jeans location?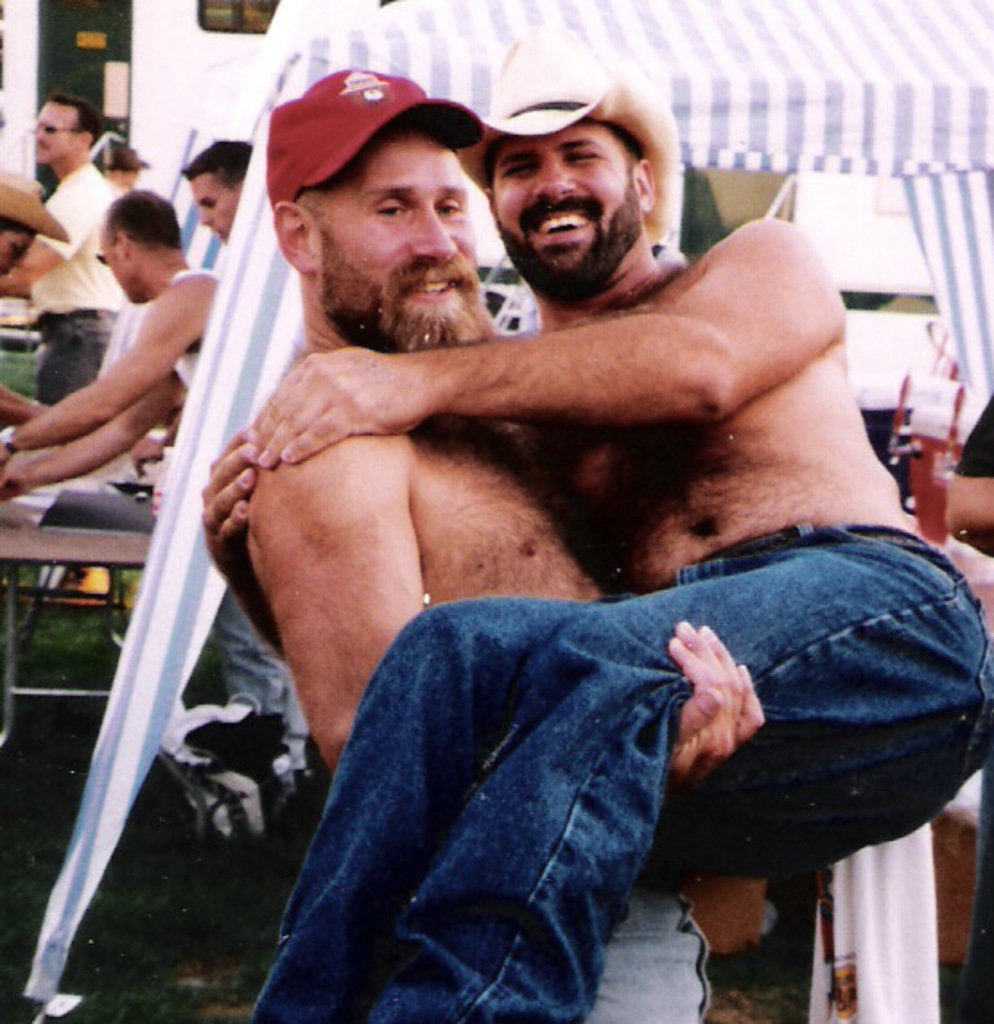
l=217, t=568, r=951, b=1008
